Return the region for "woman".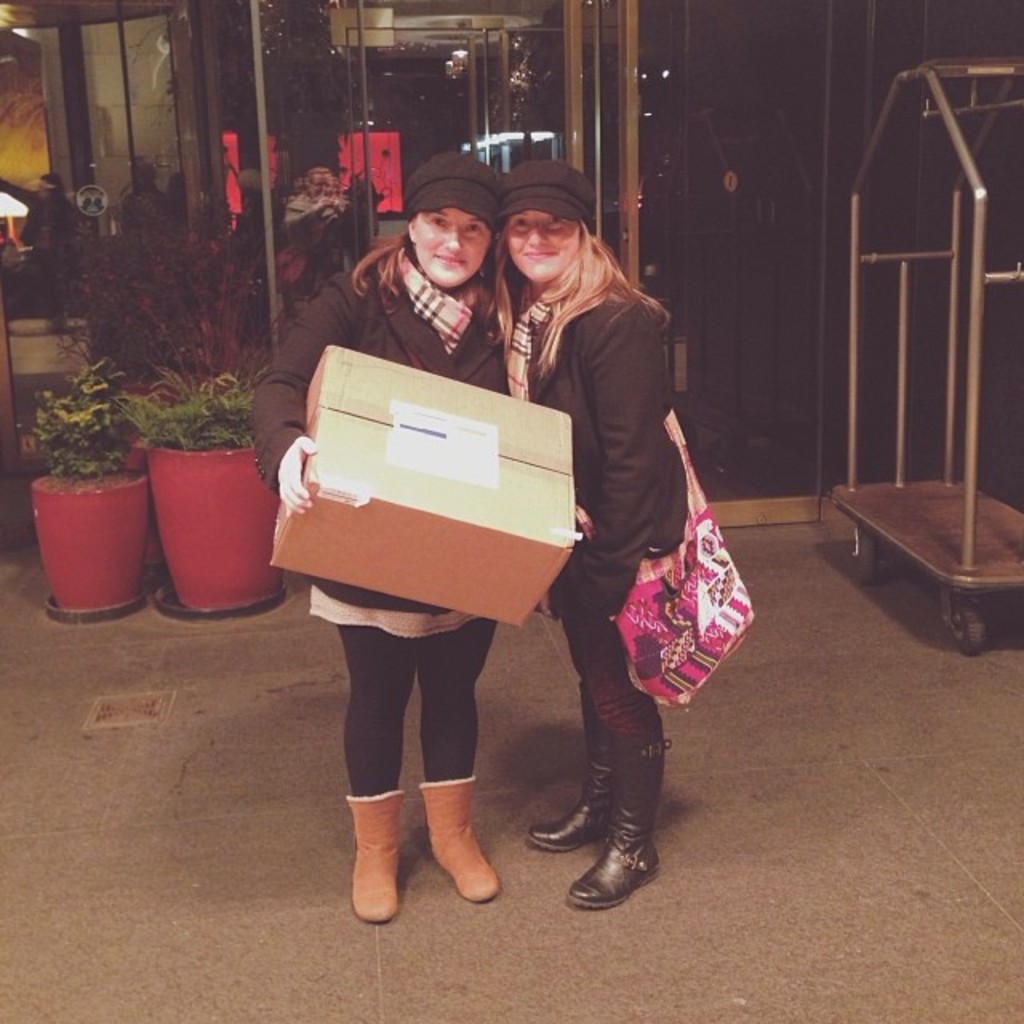
bbox(234, 154, 538, 930).
